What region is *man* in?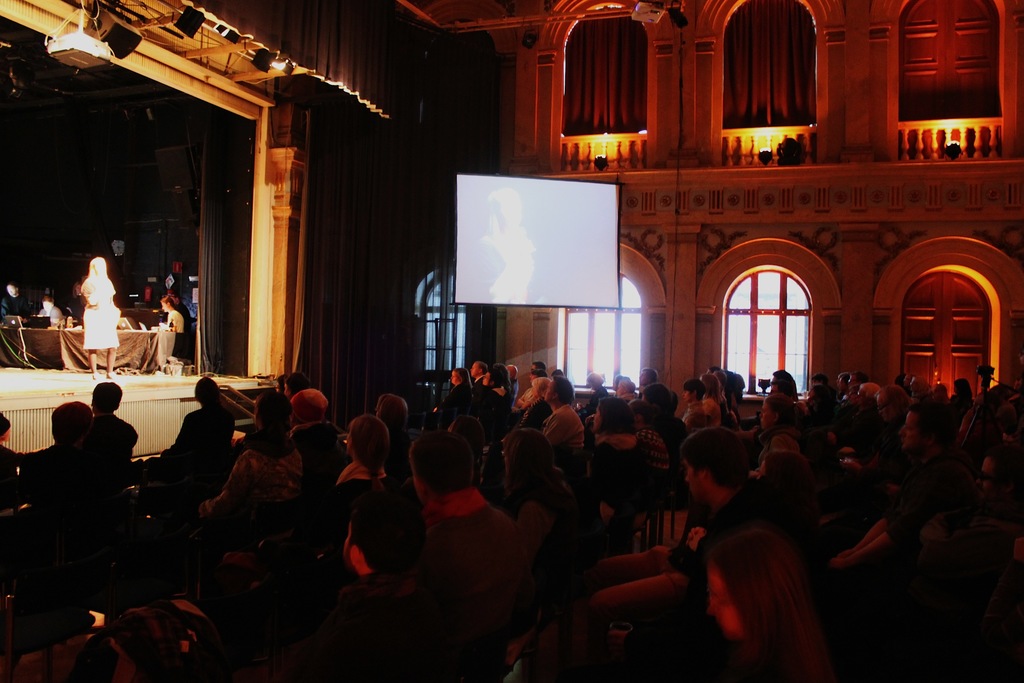
0, 281, 33, 318.
